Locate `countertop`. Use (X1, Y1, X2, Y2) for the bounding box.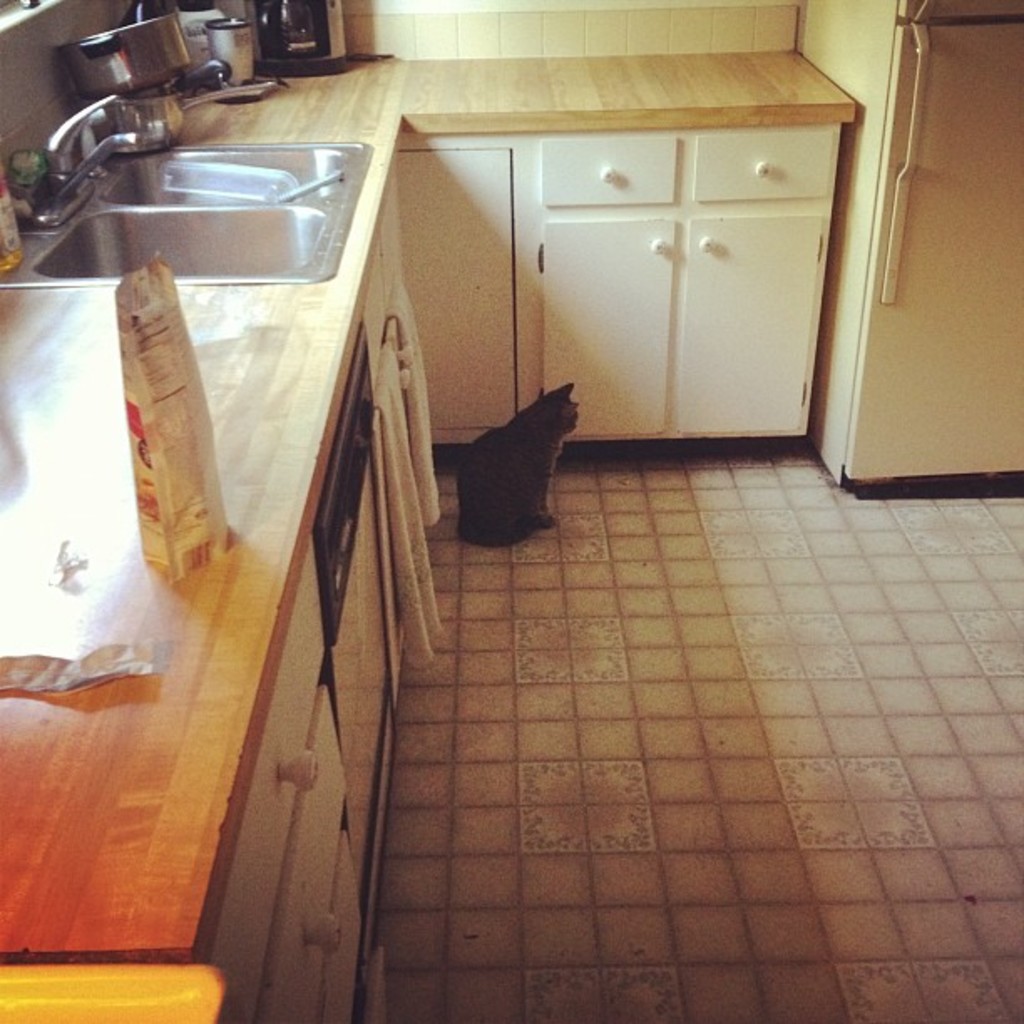
(2, 54, 855, 967).
